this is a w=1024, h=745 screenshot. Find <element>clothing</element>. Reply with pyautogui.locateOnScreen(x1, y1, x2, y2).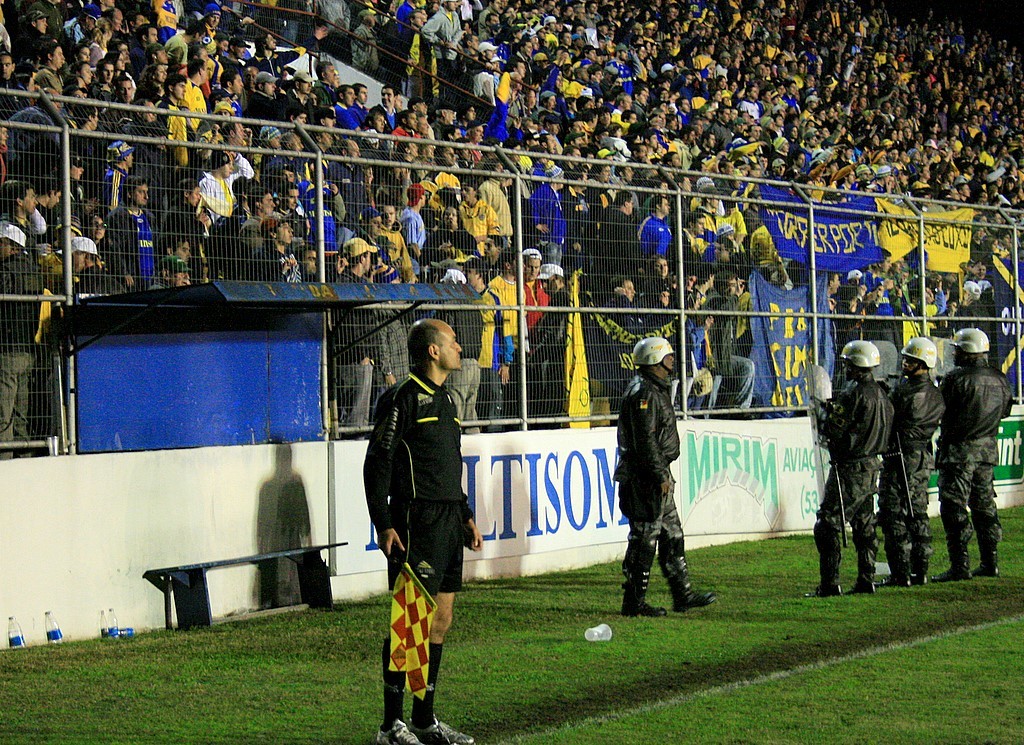
pyautogui.locateOnScreen(364, 346, 480, 658).
